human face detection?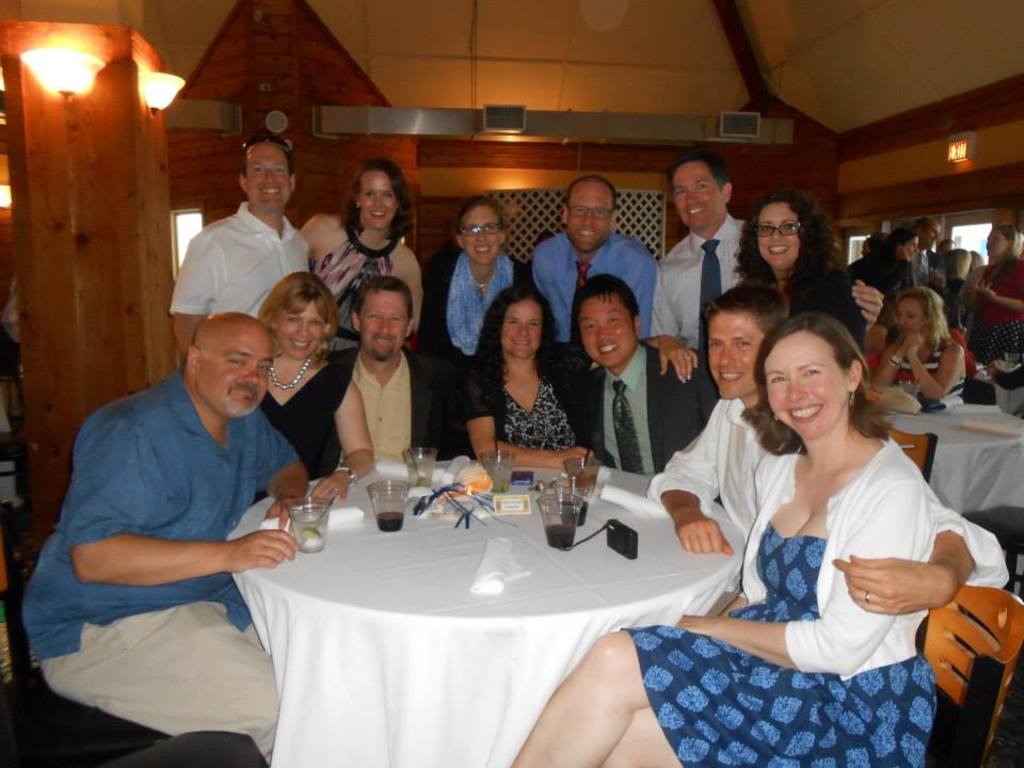
{"x1": 245, "y1": 141, "x2": 290, "y2": 217}
